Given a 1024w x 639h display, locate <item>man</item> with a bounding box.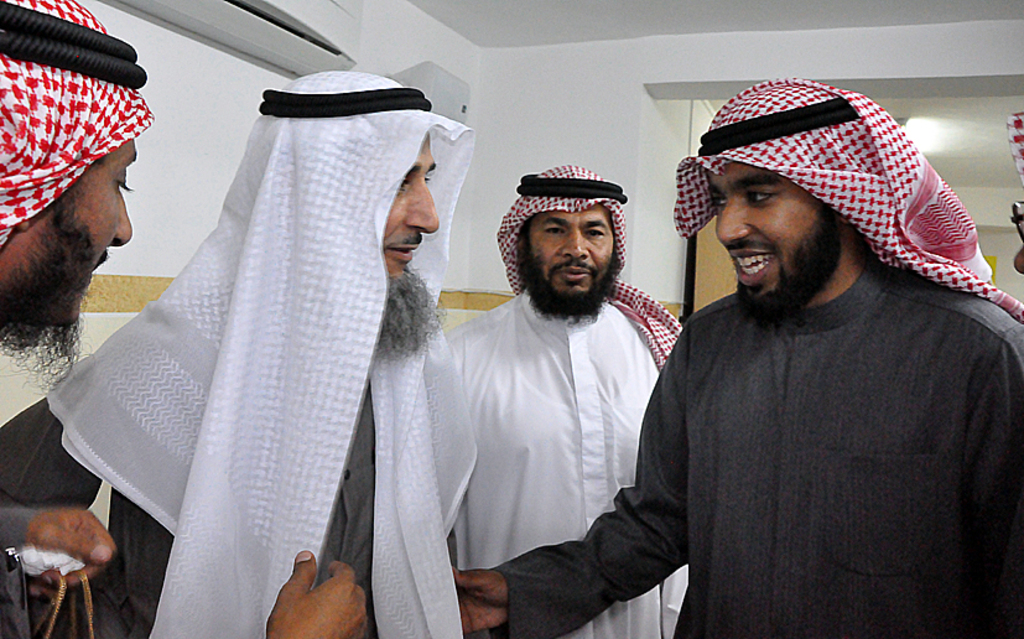
Located: crop(447, 76, 1023, 638).
